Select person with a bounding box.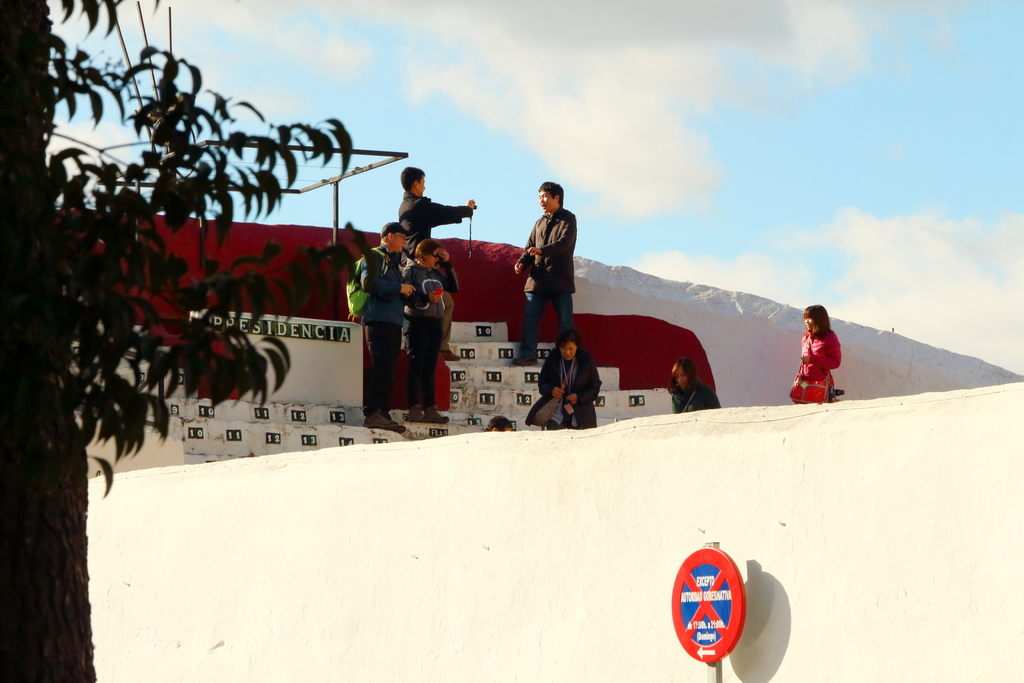
box(353, 220, 412, 431).
